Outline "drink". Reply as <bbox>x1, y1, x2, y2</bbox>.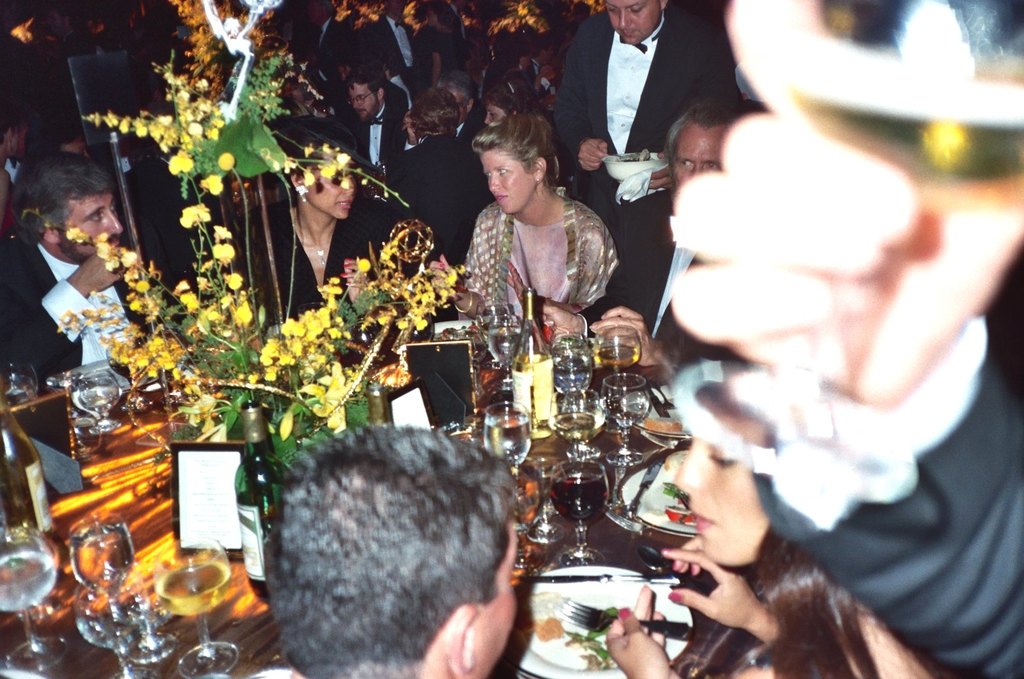
<bbox>478, 400, 527, 490</bbox>.
